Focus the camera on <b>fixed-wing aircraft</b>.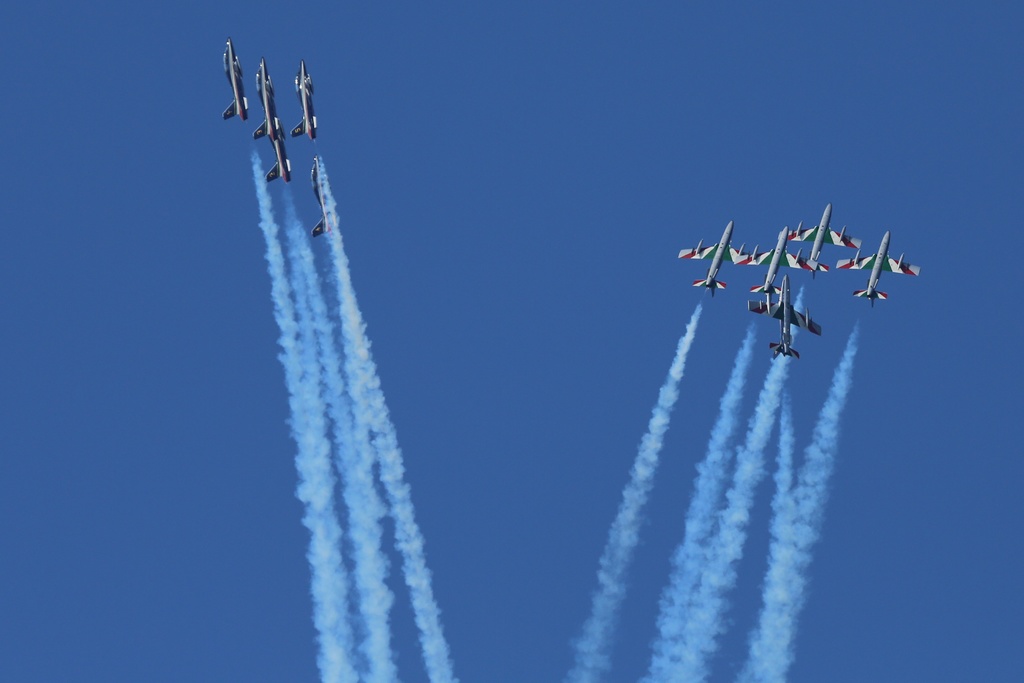
Focus region: box(310, 154, 333, 233).
